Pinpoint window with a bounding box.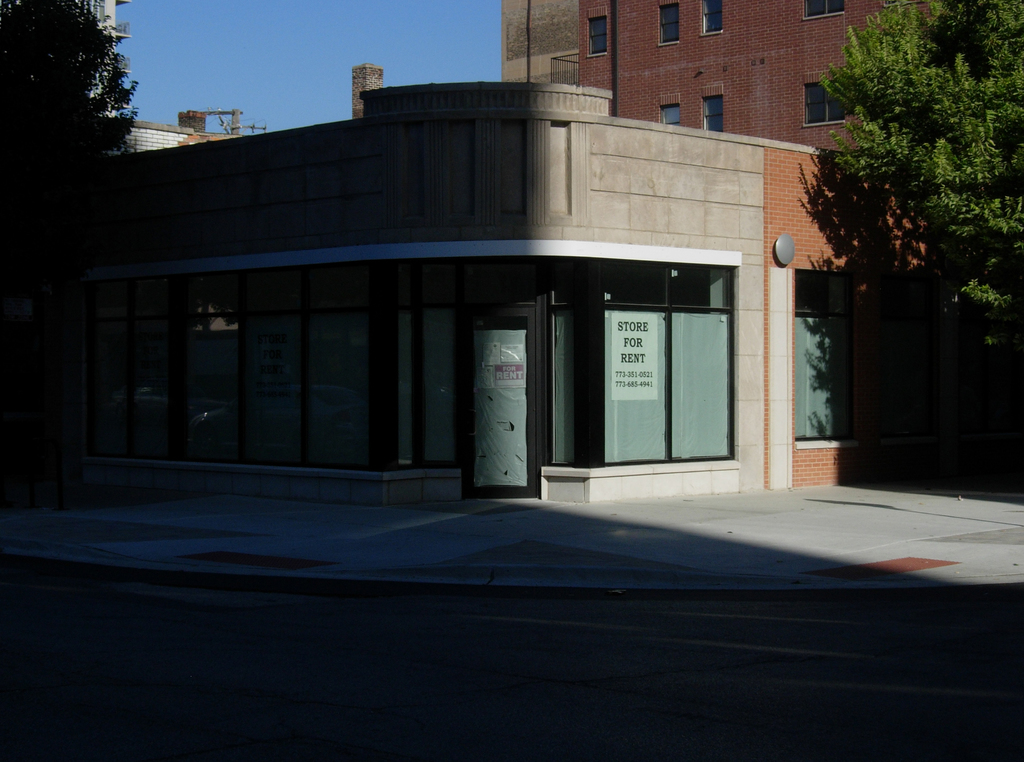
659:0:680:46.
